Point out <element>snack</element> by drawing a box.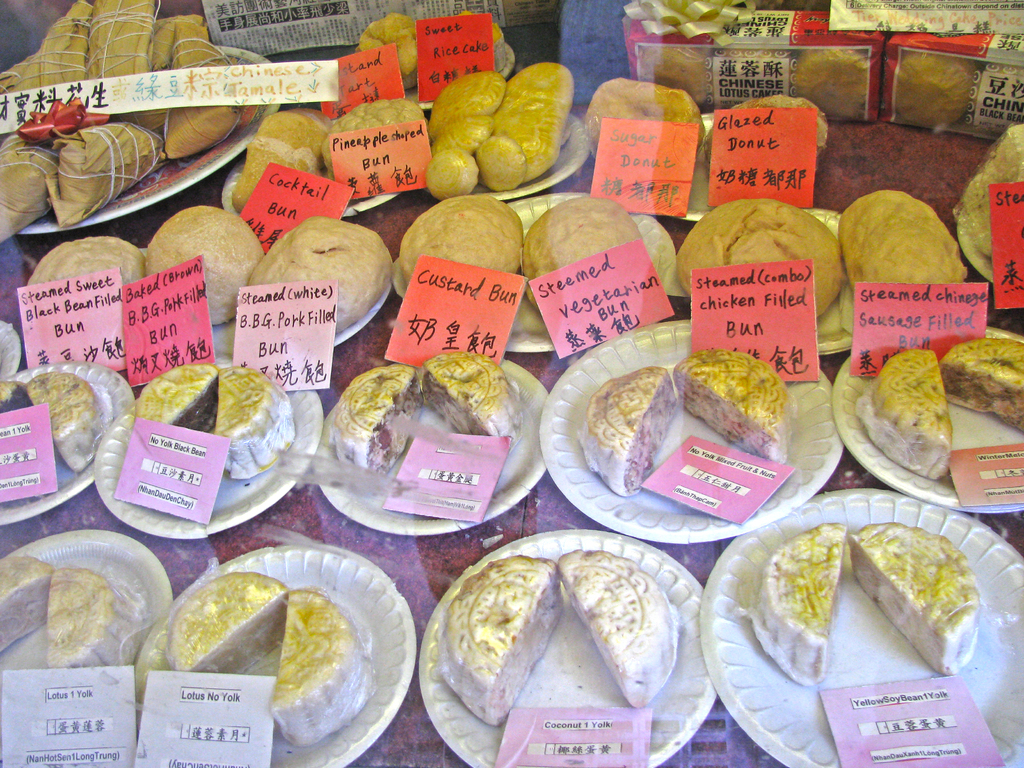
[0, 0, 250, 252].
